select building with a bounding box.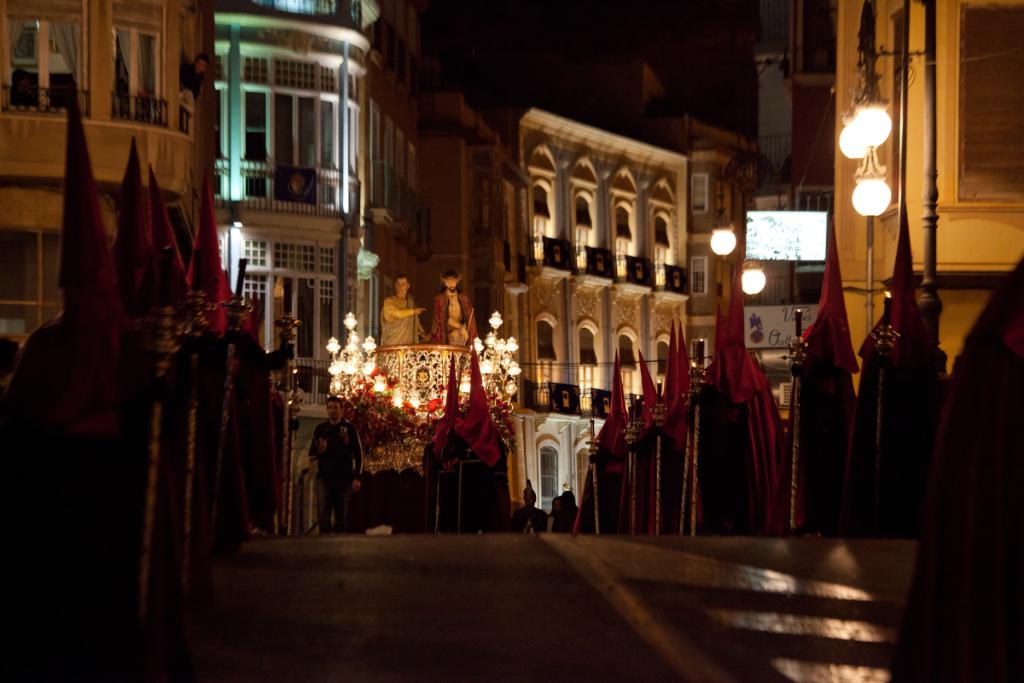
l=762, t=0, r=1023, b=392.
